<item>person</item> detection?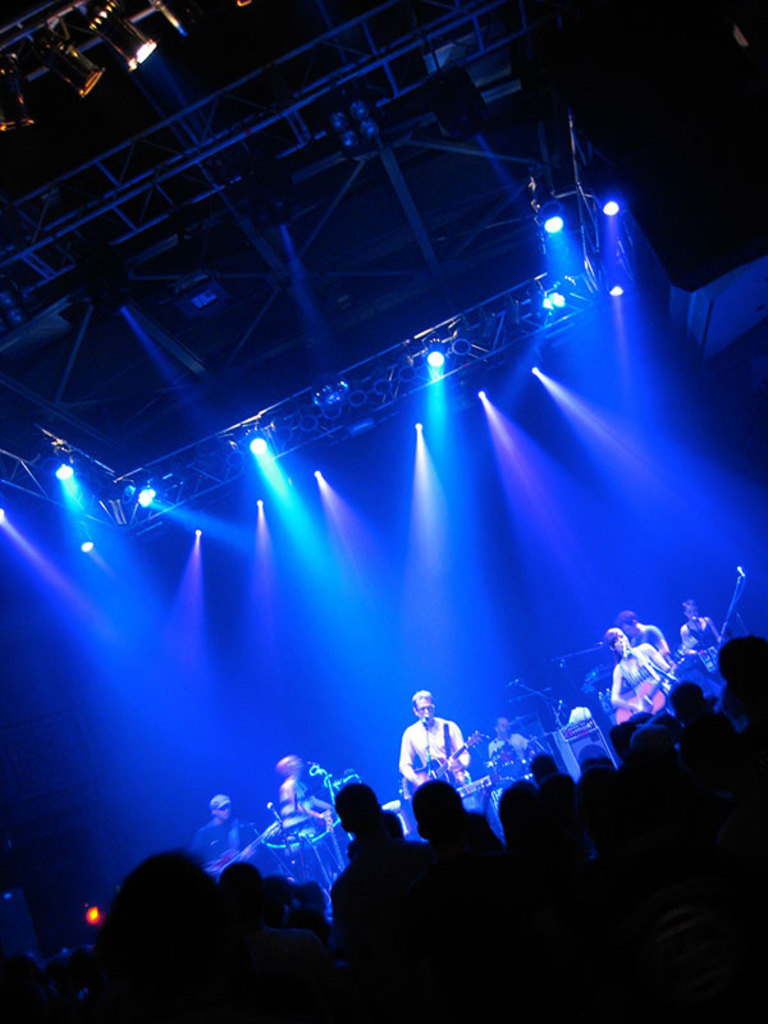
x1=397, y1=694, x2=463, y2=819
